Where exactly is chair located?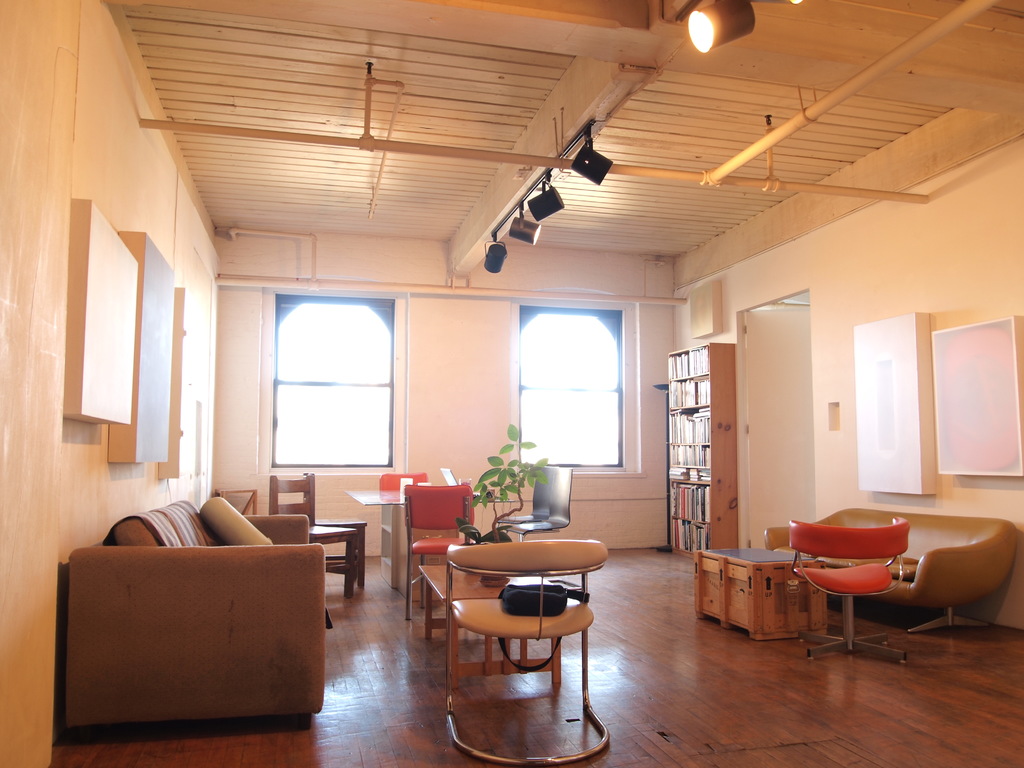
Its bounding box is bbox=(425, 489, 621, 755).
